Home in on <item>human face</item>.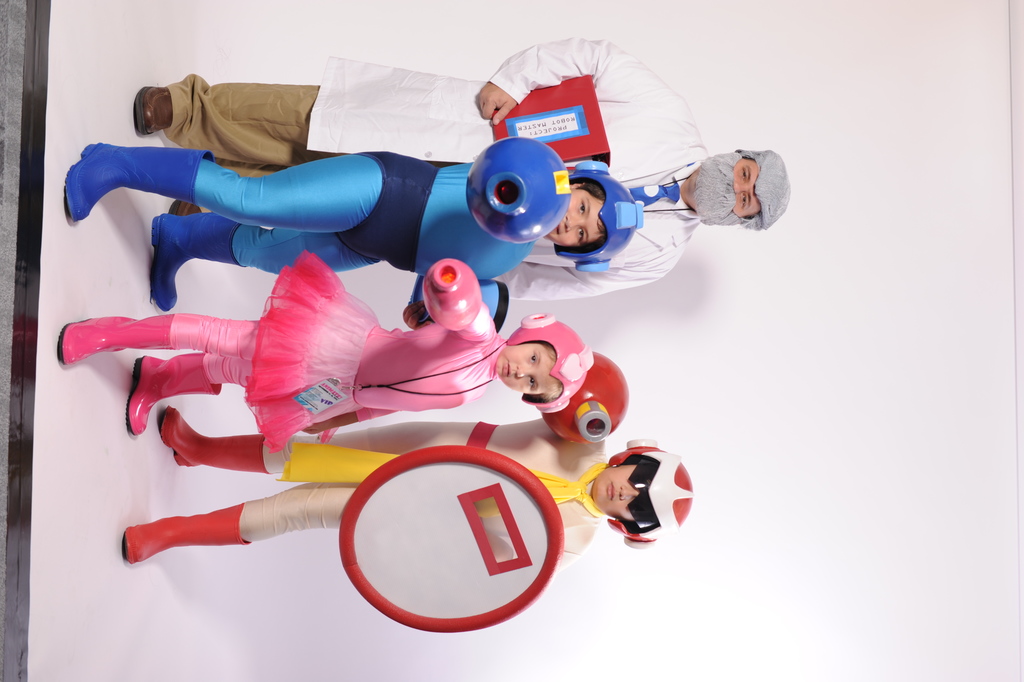
Homed in at {"x1": 590, "y1": 464, "x2": 637, "y2": 519}.
